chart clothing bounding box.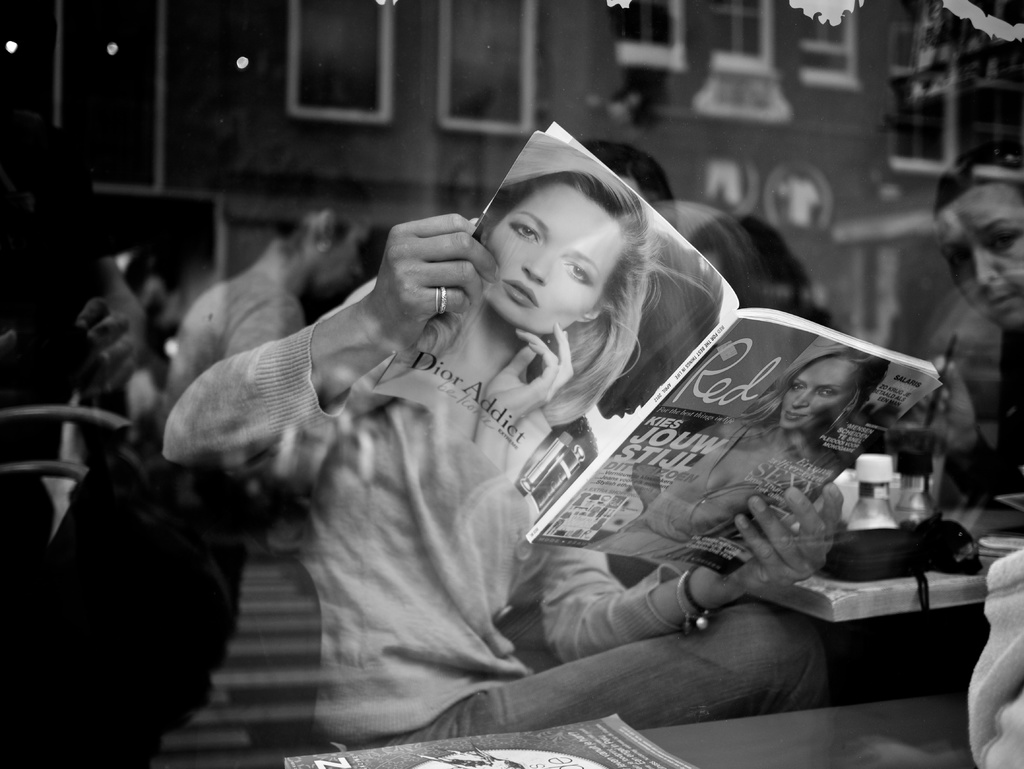
Charted: [x1=157, y1=268, x2=307, y2=562].
